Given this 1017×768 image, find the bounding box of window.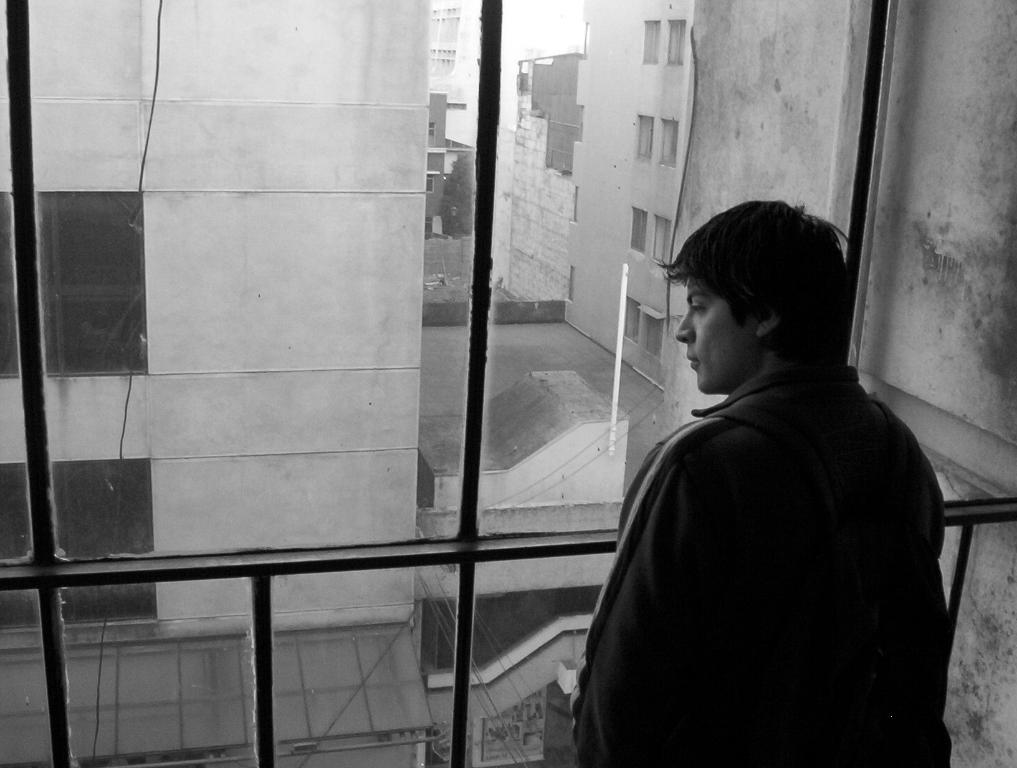
box=[628, 209, 645, 255].
